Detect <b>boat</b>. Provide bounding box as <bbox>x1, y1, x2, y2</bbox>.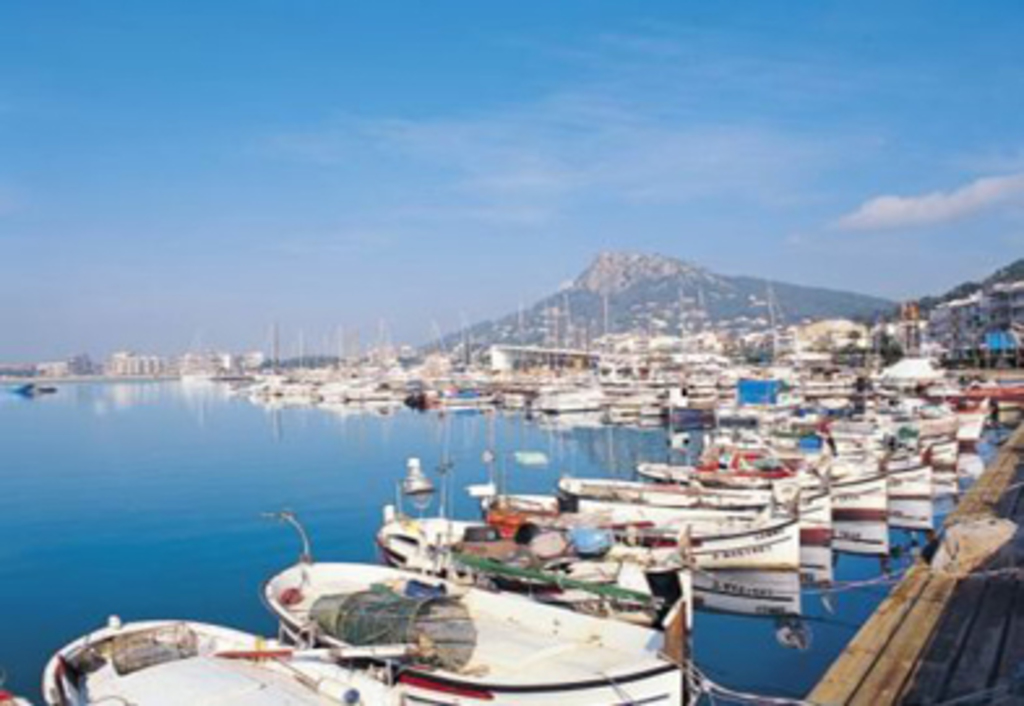
<bbox>42, 612, 427, 703</bbox>.
